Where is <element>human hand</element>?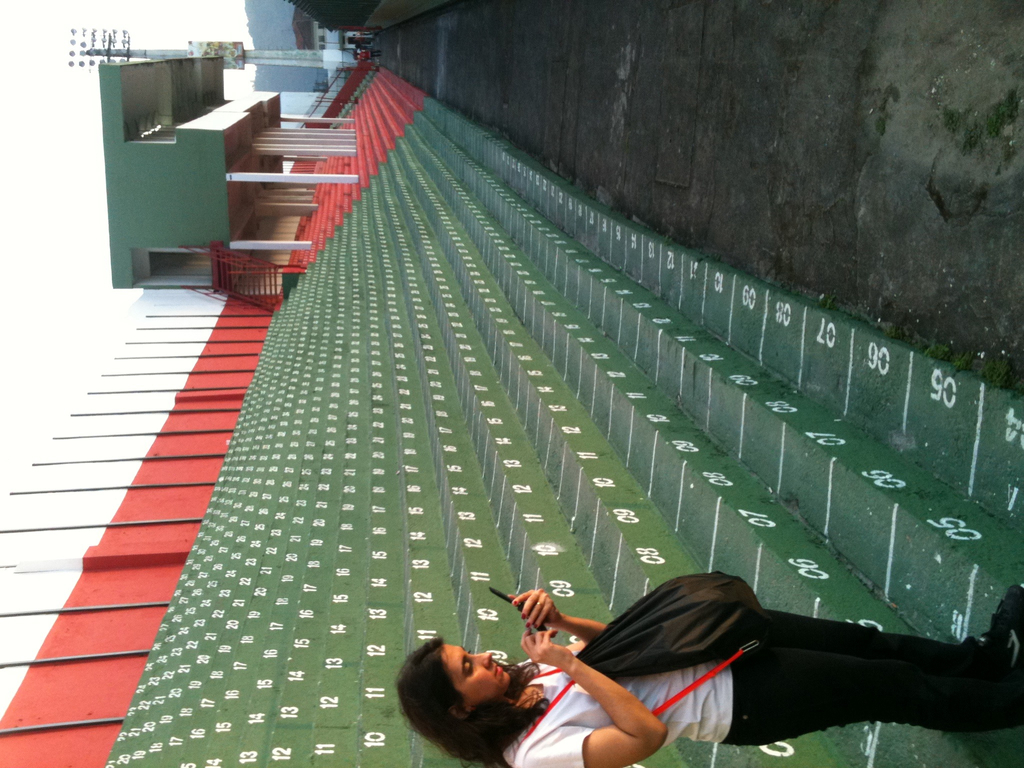
518:622:573:671.
